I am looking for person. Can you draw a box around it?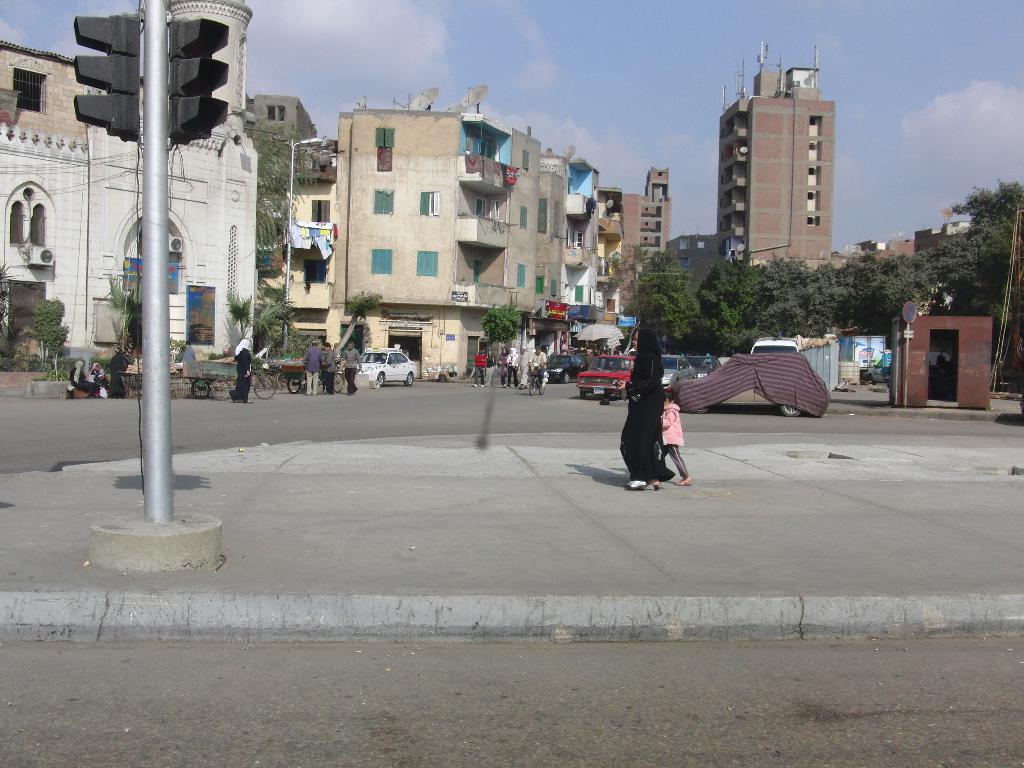
Sure, the bounding box is pyautogui.locateOnScreen(70, 358, 104, 402).
